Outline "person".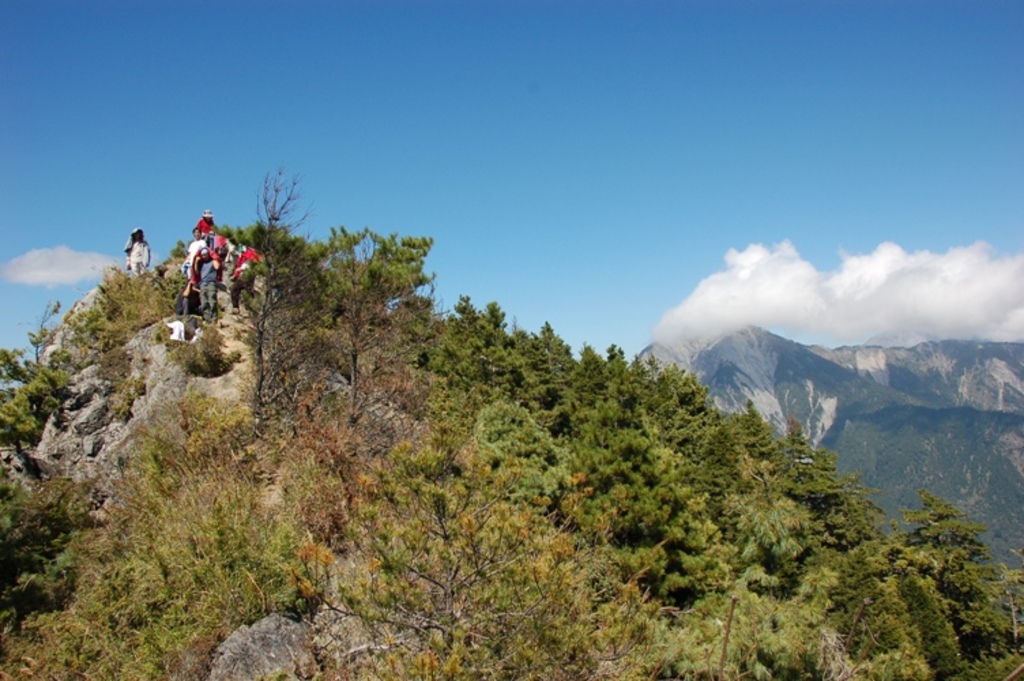
Outline: (left=195, top=247, right=221, bottom=323).
